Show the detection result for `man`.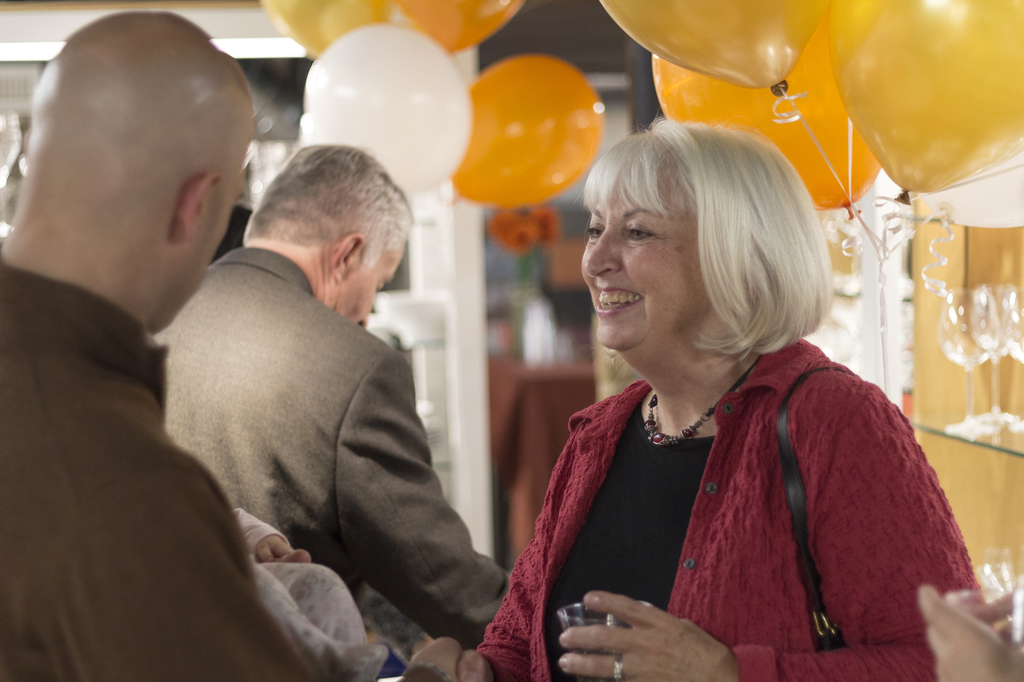
145 138 507 681.
